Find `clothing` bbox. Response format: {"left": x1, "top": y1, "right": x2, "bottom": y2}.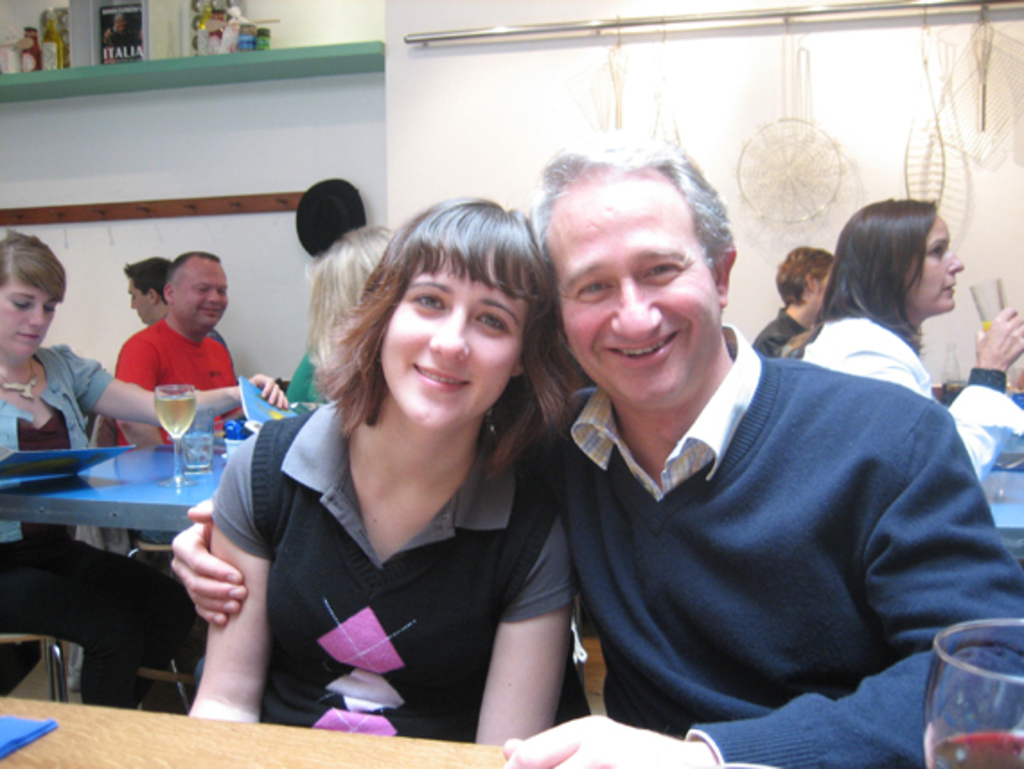
{"left": 111, "top": 327, "right": 257, "bottom": 467}.
